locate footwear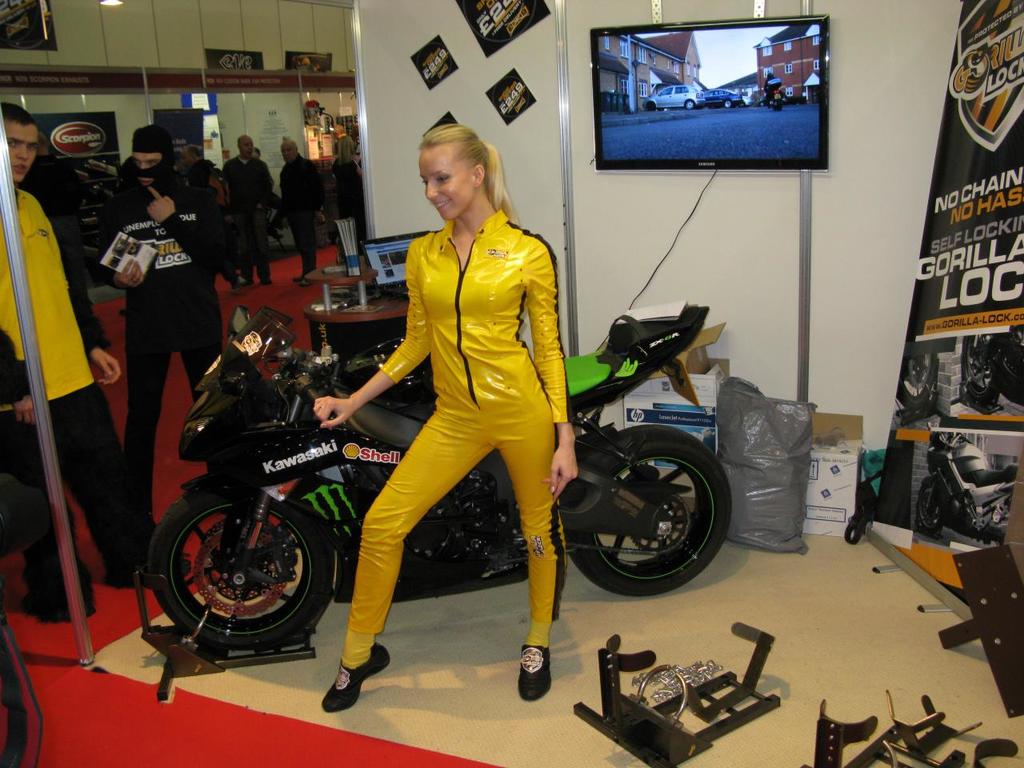
<box>40,562,103,626</box>
